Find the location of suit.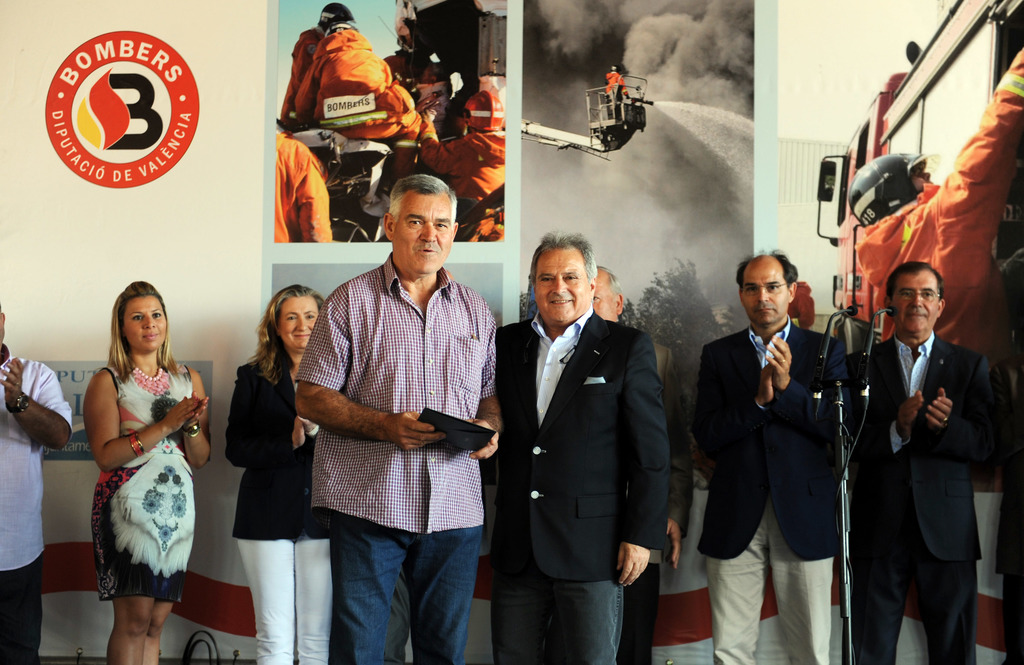
Location: detection(225, 358, 326, 541).
